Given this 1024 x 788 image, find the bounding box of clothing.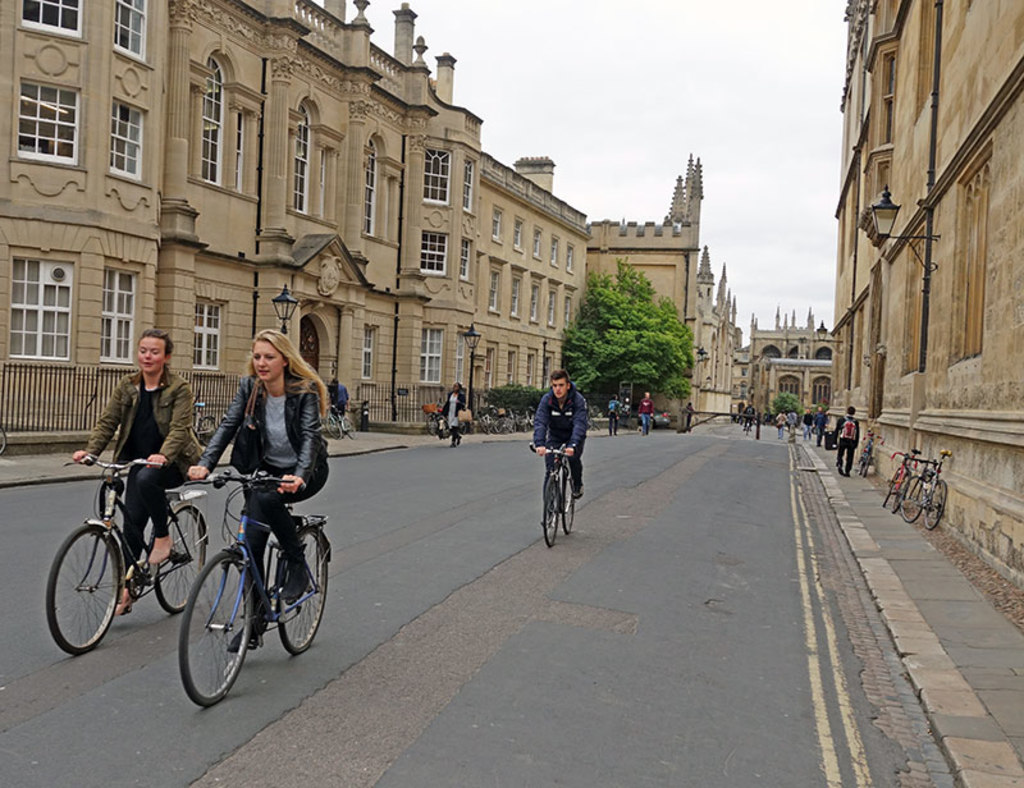
crop(448, 390, 461, 437).
